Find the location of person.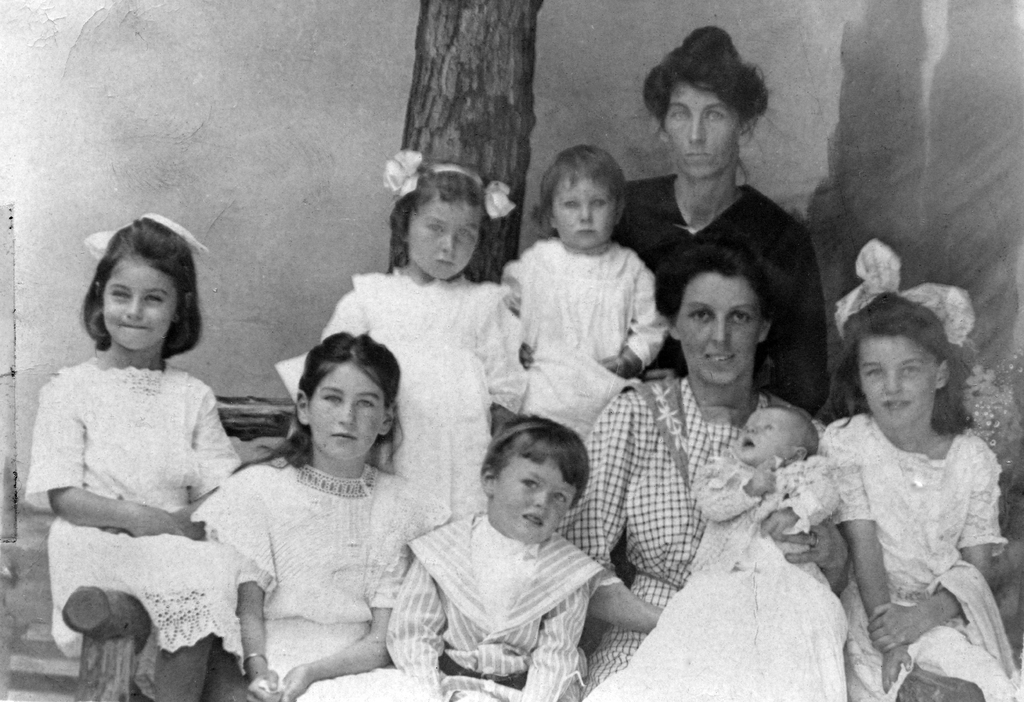
Location: 500:145:674:440.
